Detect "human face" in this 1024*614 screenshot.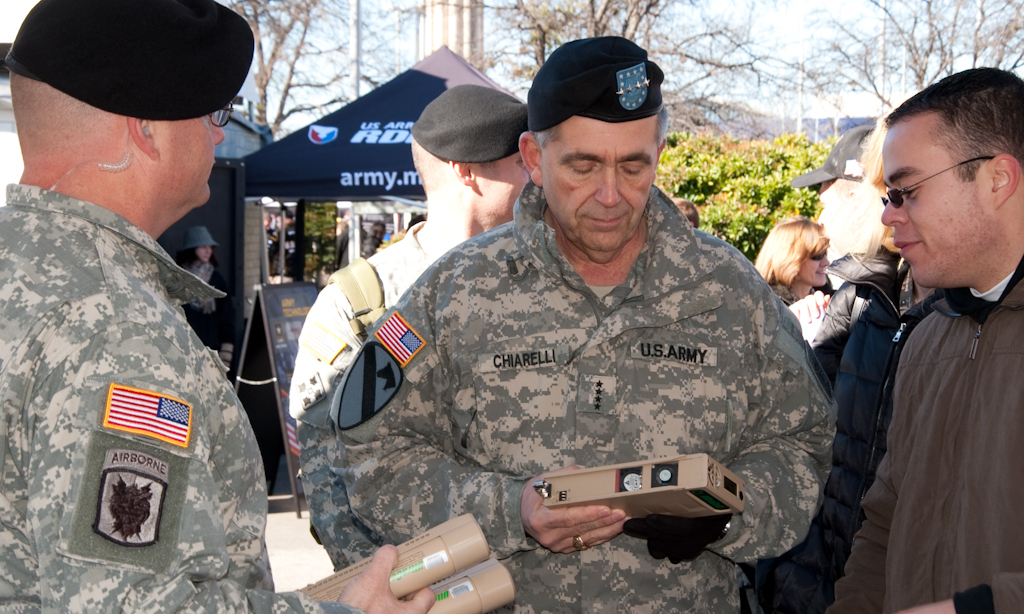
Detection: box(475, 153, 529, 222).
